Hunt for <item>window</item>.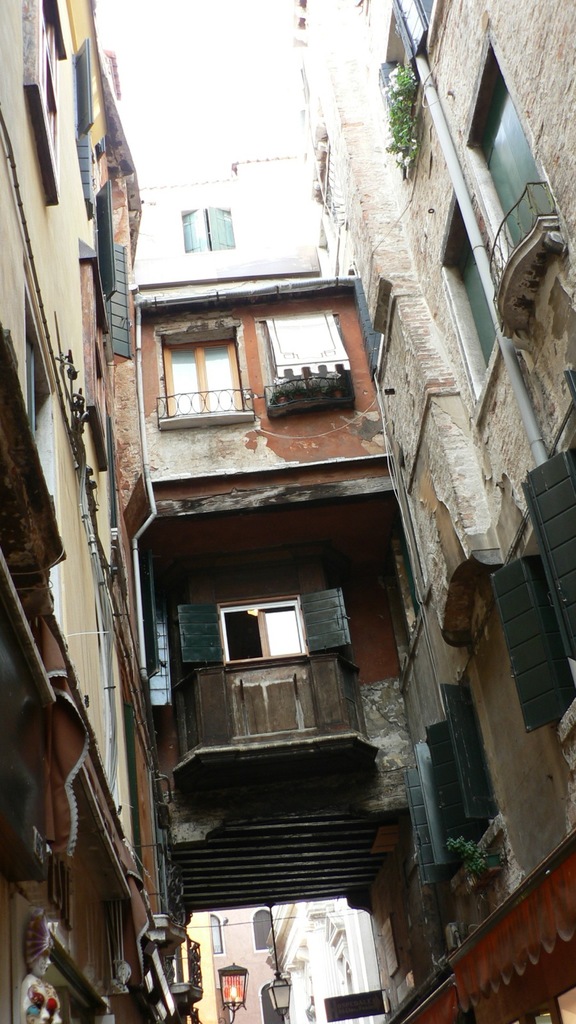
Hunted down at Rect(223, 597, 308, 662).
